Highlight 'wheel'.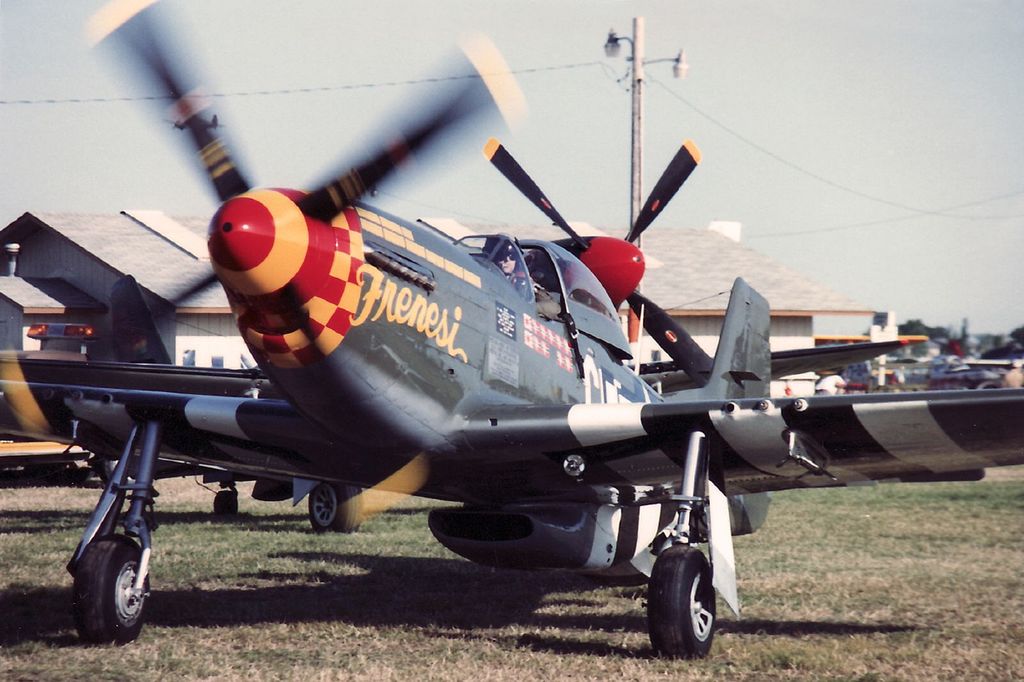
Highlighted region: {"x1": 195, "y1": 489, "x2": 241, "y2": 522}.
